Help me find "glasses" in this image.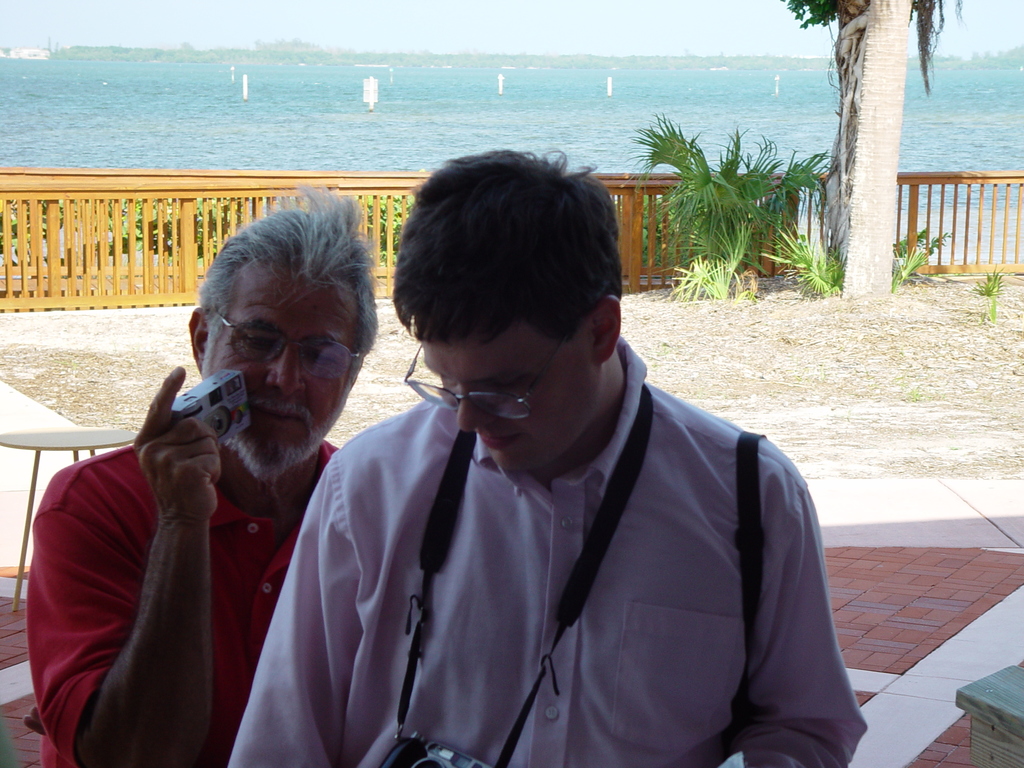
Found it: {"left": 195, "top": 330, "right": 356, "bottom": 382}.
